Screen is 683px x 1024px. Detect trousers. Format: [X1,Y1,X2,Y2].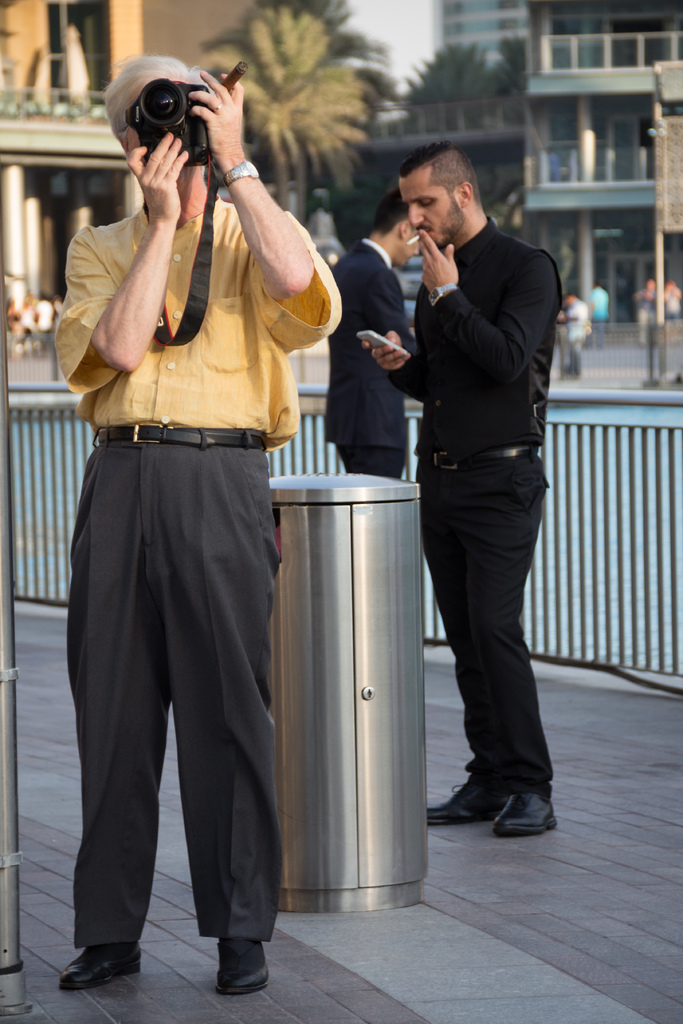
[414,447,557,792].
